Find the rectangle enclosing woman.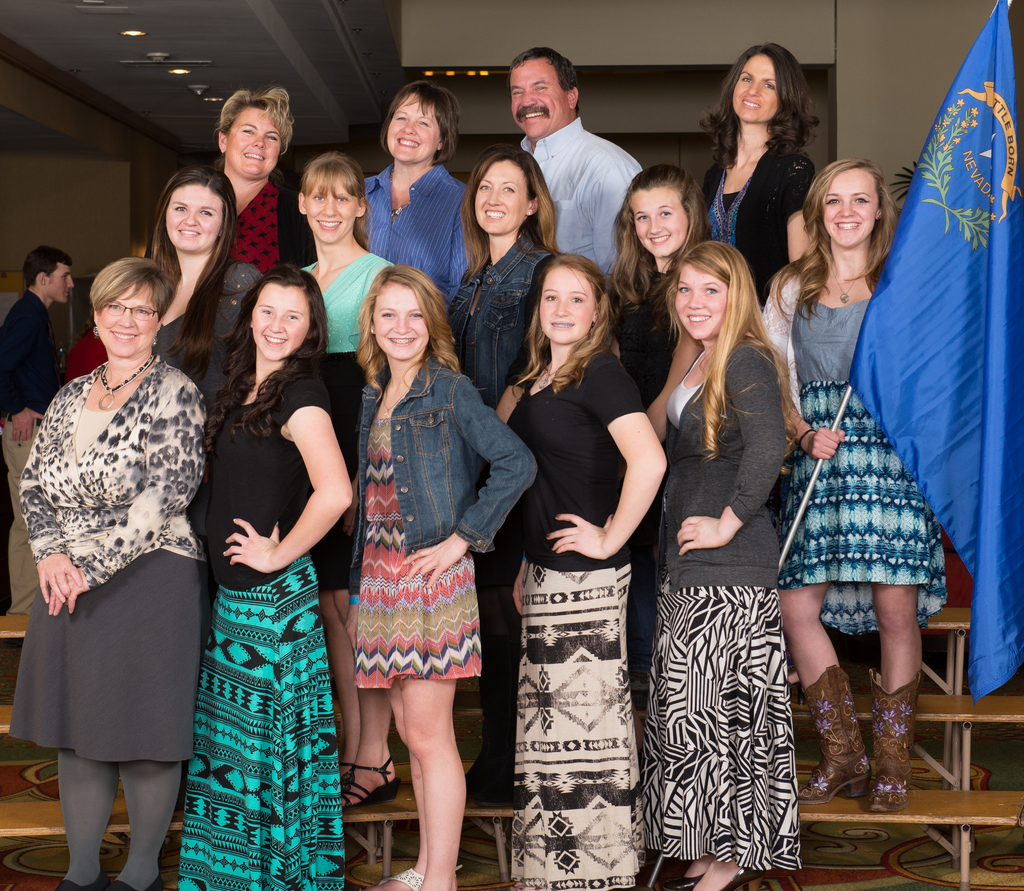
436:145:571:792.
